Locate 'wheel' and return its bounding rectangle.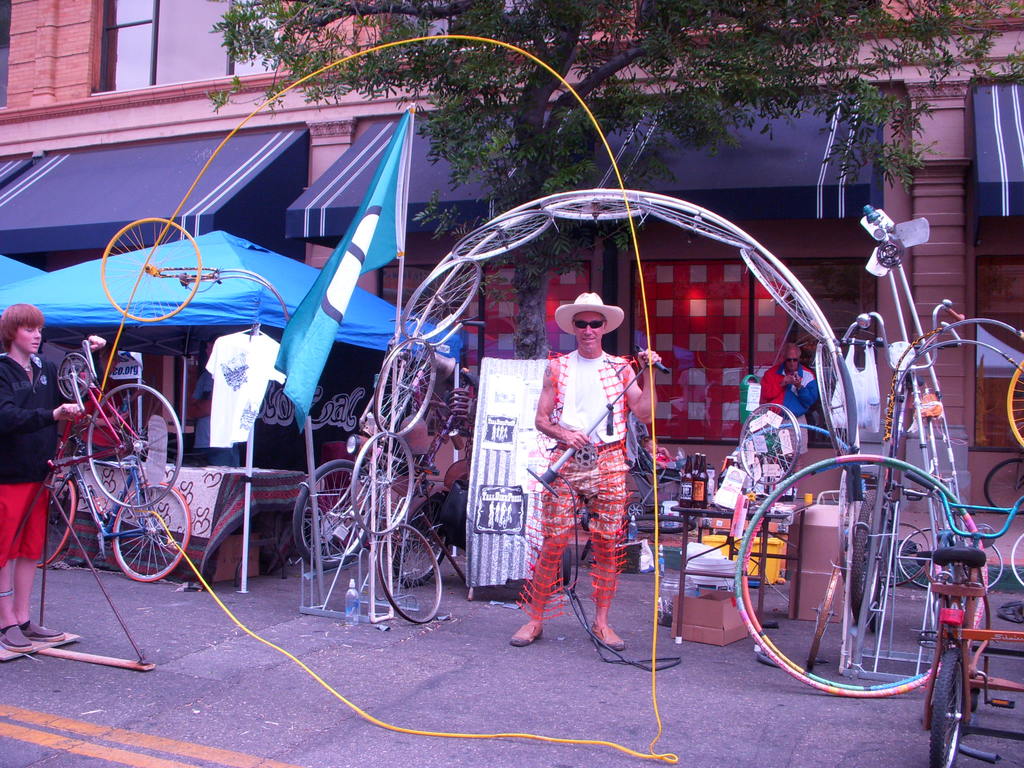
353 431 411 536.
